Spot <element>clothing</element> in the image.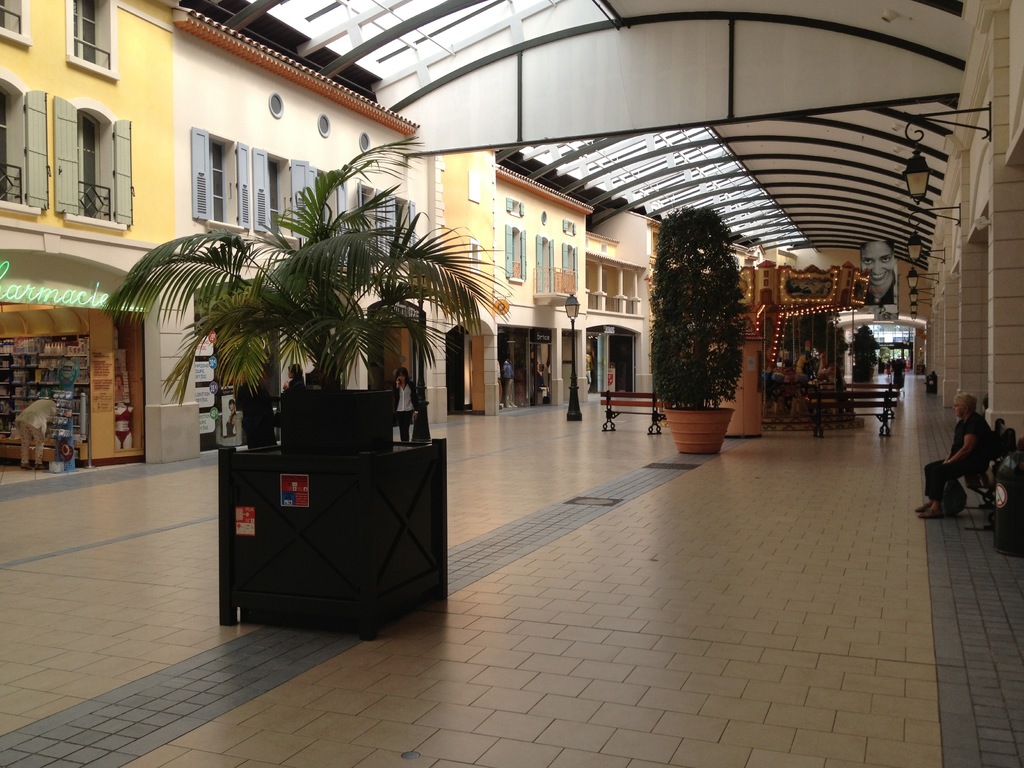
<element>clothing</element> found at l=224, t=407, r=237, b=434.
